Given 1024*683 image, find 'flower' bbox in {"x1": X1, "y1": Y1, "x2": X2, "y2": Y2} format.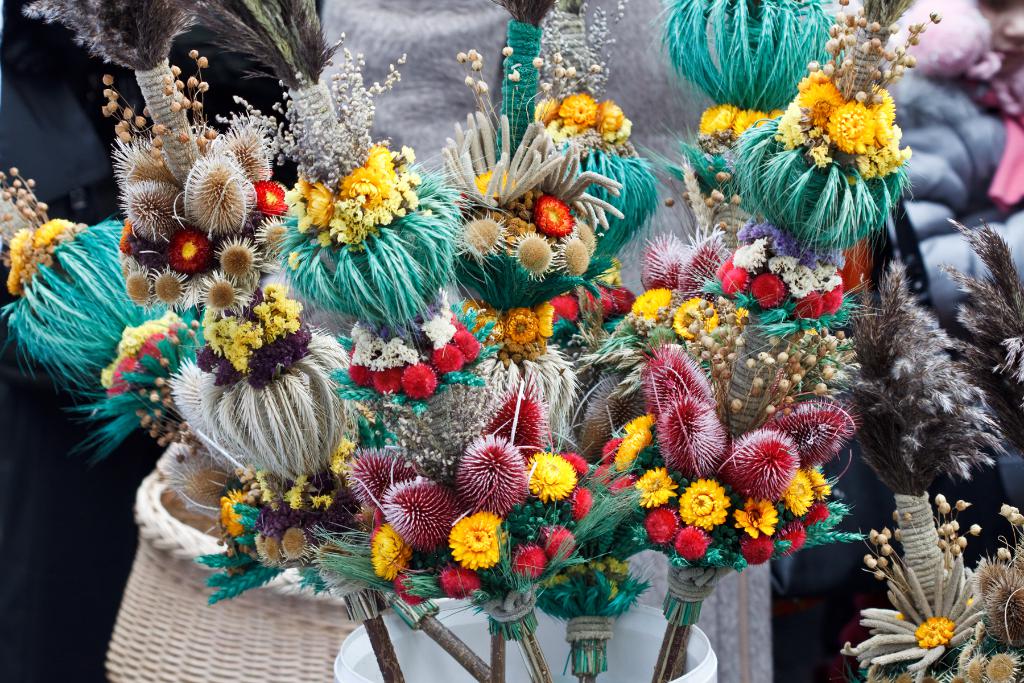
{"x1": 447, "y1": 436, "x2": 527, "y2": 511}.
